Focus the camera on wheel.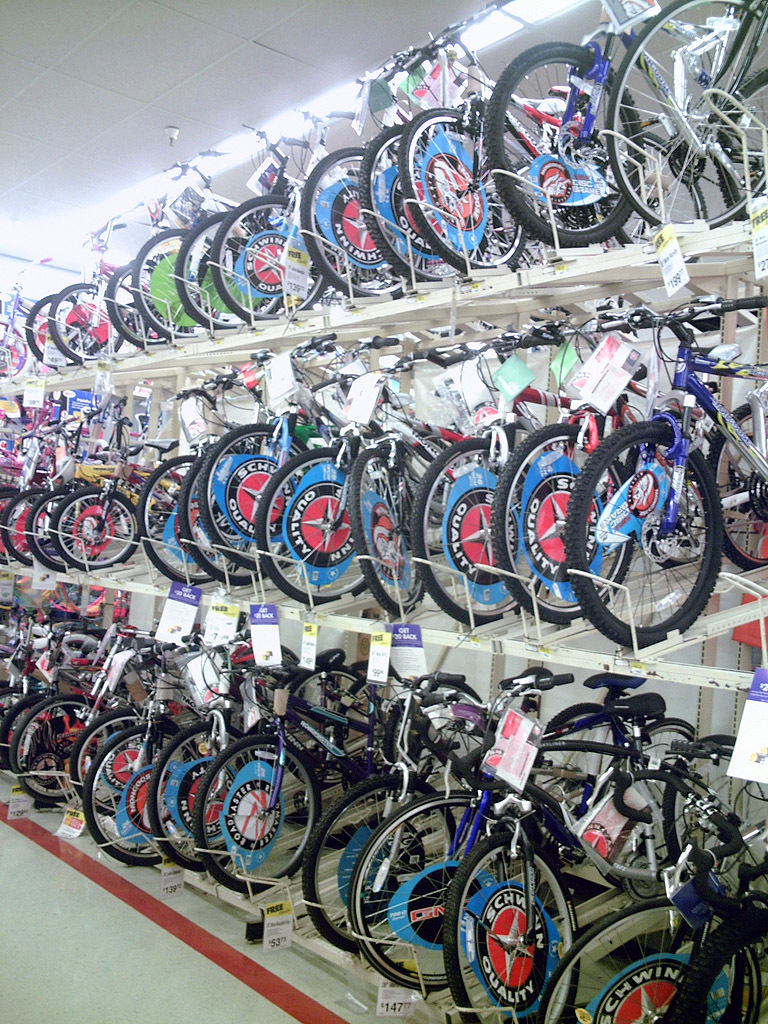
Focus region: left=658, top=731, right=767, bottom=930.
